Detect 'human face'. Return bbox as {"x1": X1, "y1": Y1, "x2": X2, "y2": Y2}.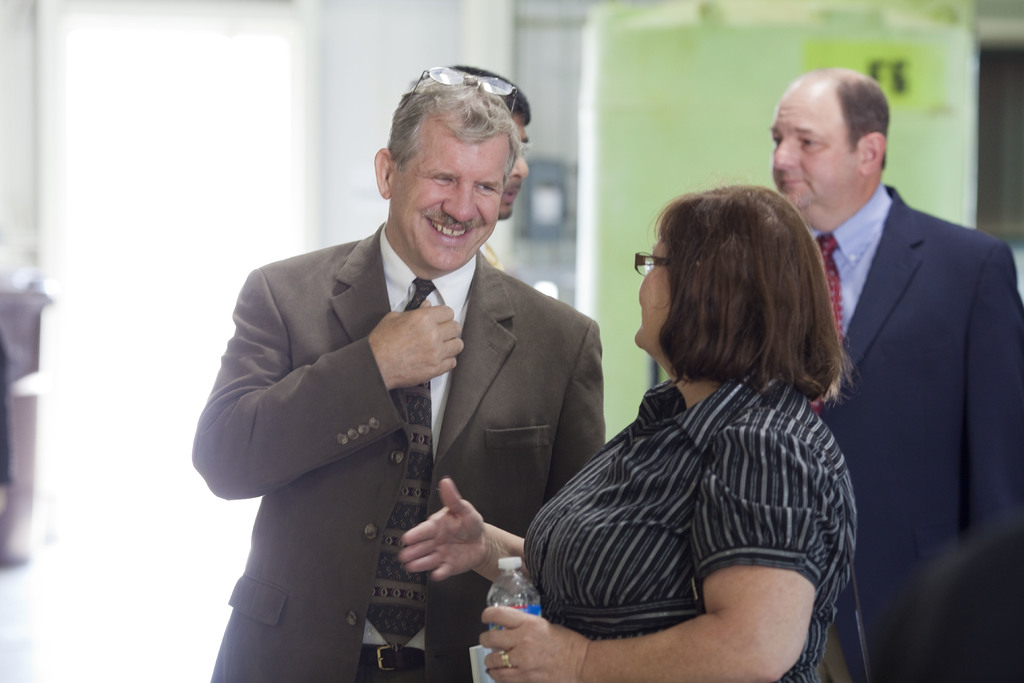
{"x1": 775, "y1": 110, "x2": 843, "y2": 206}.
